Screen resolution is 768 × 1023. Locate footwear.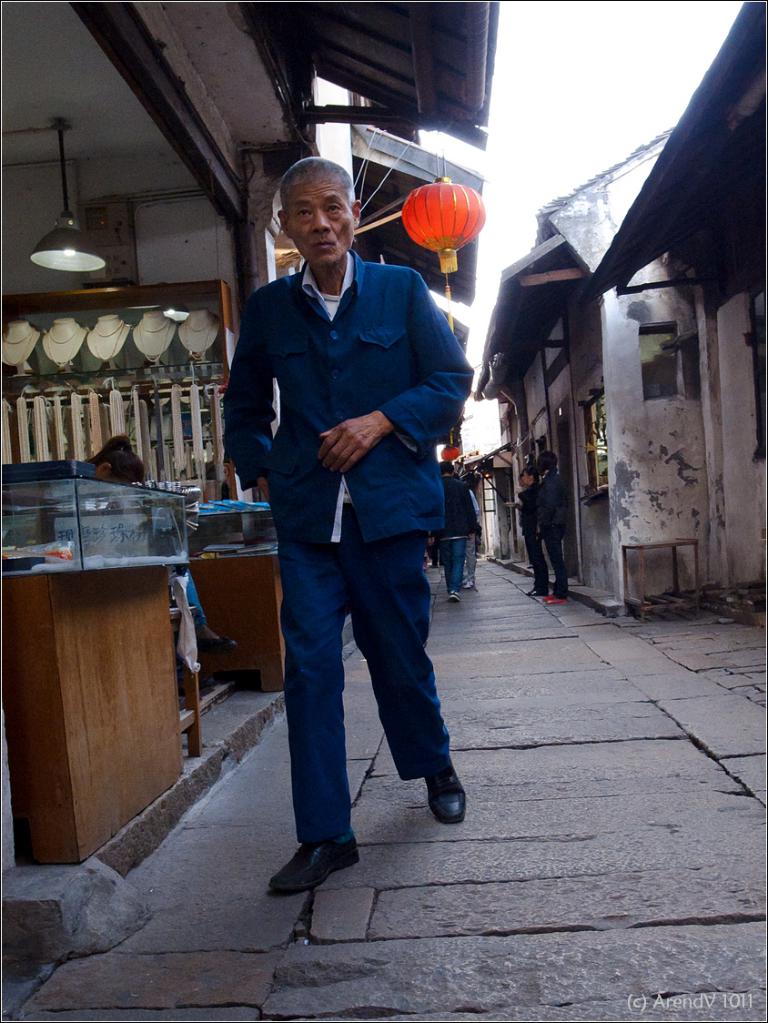
{"x1": 542, "y1": 593, "x2": 569, "y2": 604}.
